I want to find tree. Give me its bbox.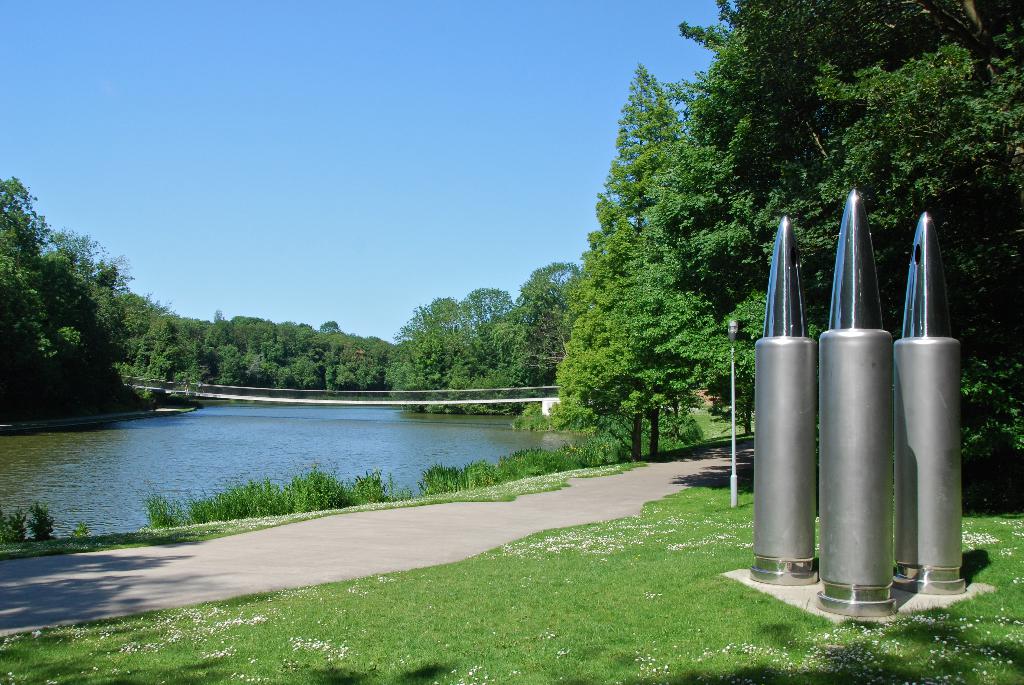
0:170:90:423.
